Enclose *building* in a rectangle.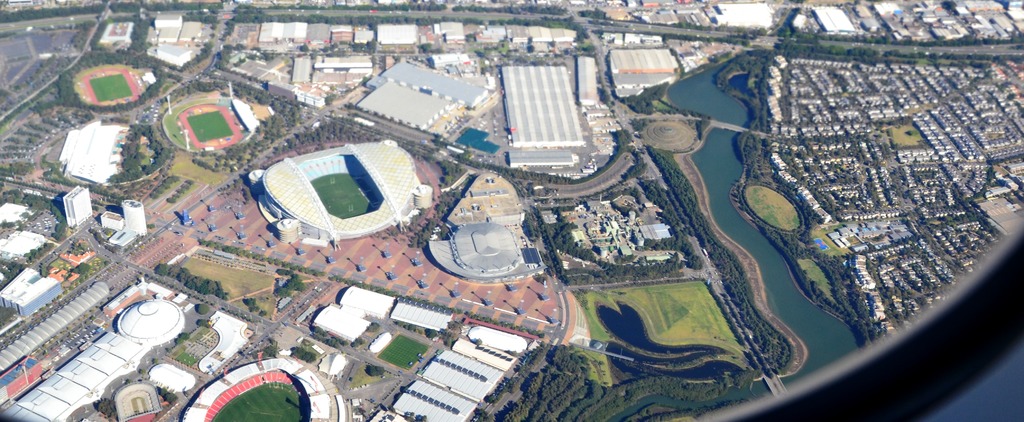
pyautogui.locateOnScreen(607, 44, 678, 73).
